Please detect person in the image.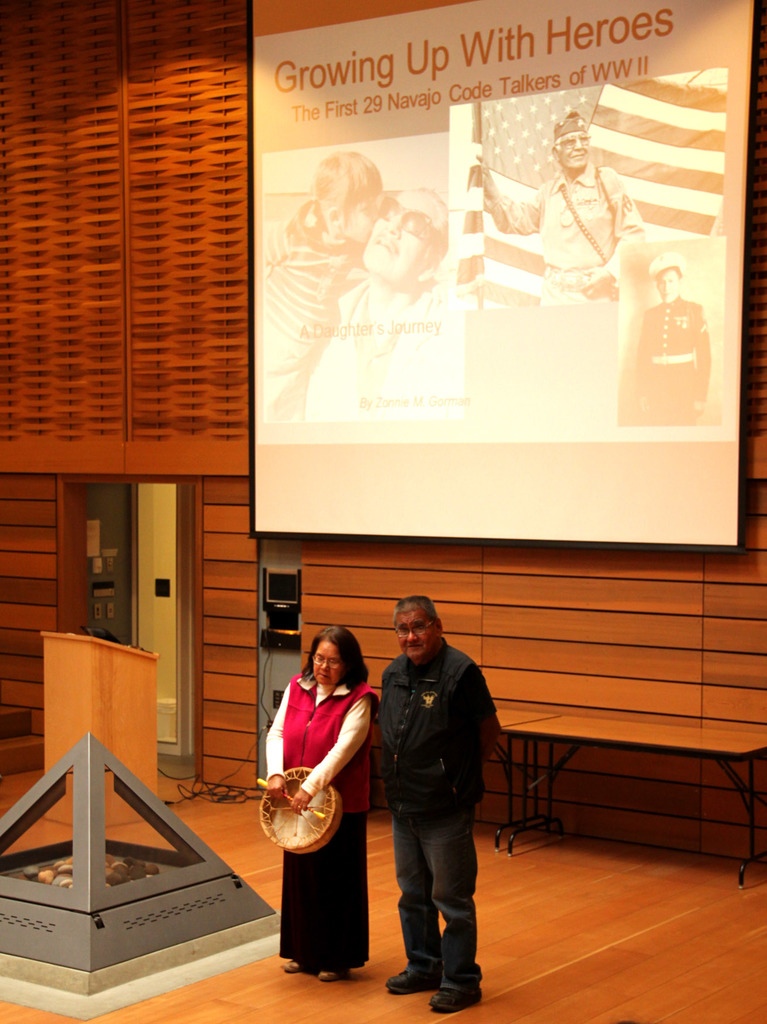
region(376, 596, 504, 1020).
